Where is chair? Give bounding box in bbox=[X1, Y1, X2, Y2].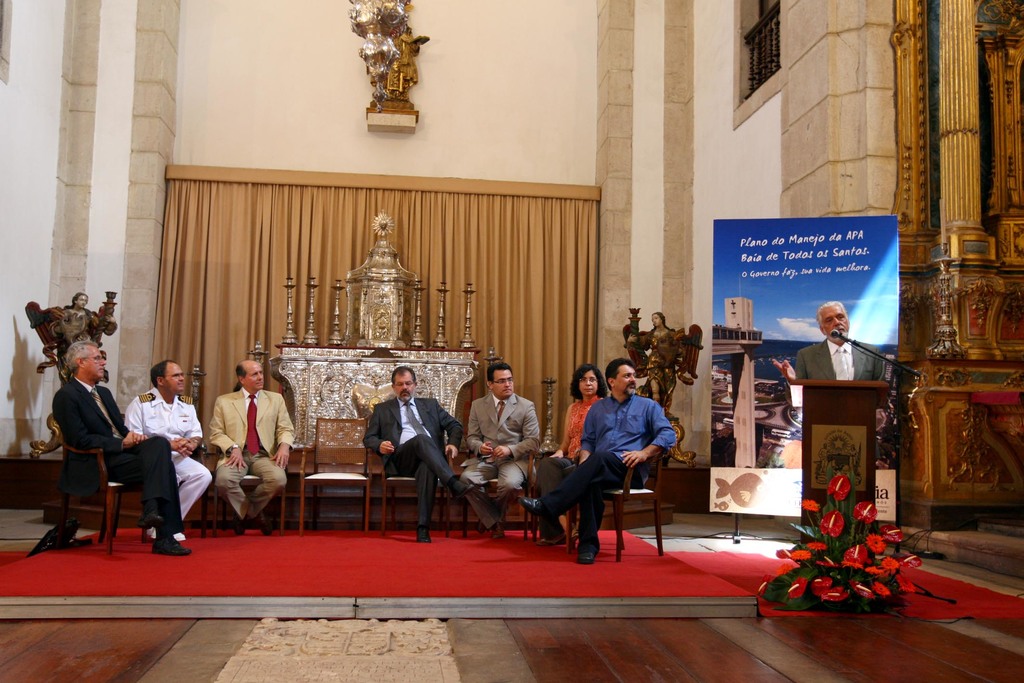
bbox=[208, 396, 294, 522].
